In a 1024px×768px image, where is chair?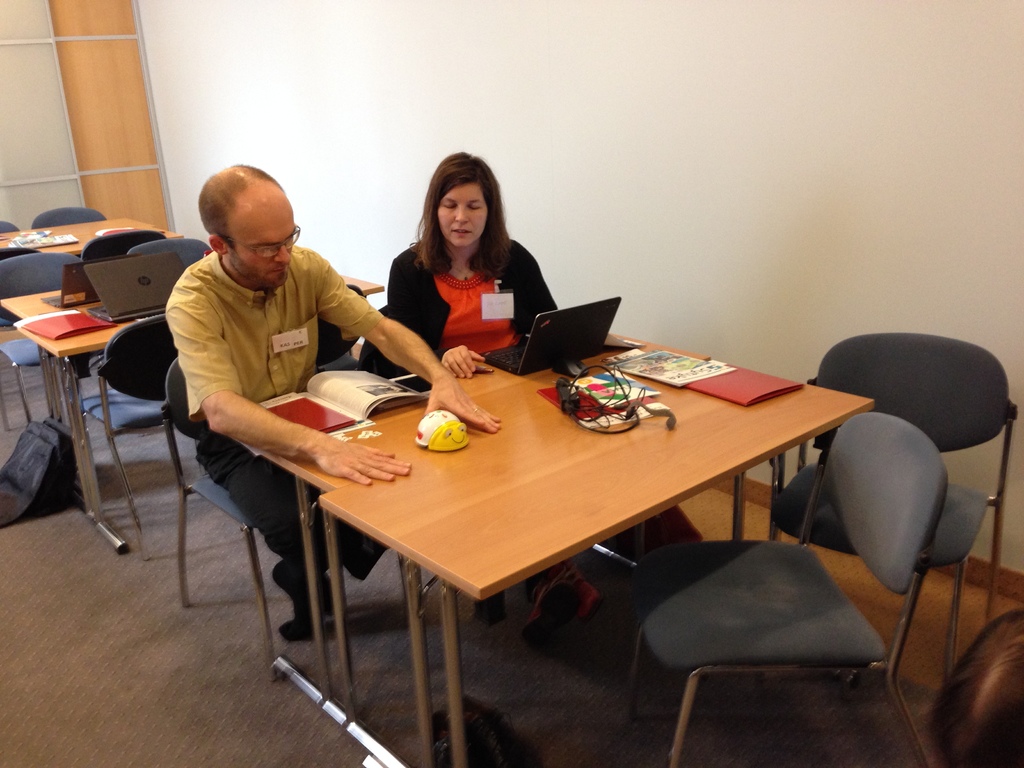
[x1=0, y1=250, x2=106, y2=430].
